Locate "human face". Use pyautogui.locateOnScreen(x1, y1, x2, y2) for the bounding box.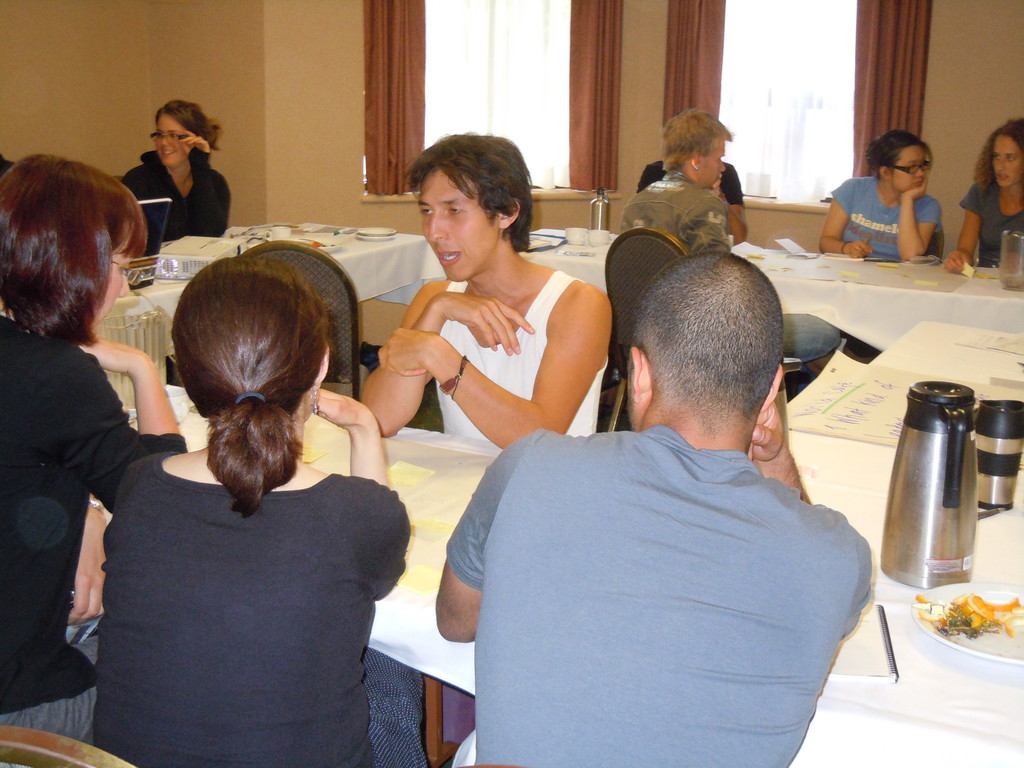
pyautogui.locateOnScreen(97, 244, 129, 339).
